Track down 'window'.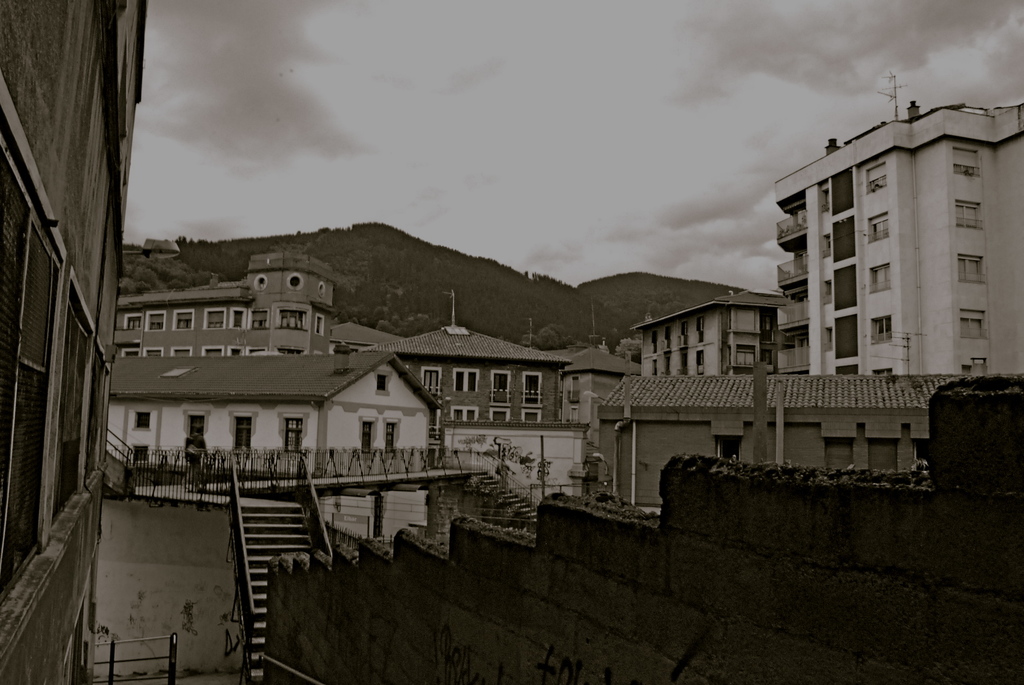
Tracked to select_region(131, 411, 150, 436).
